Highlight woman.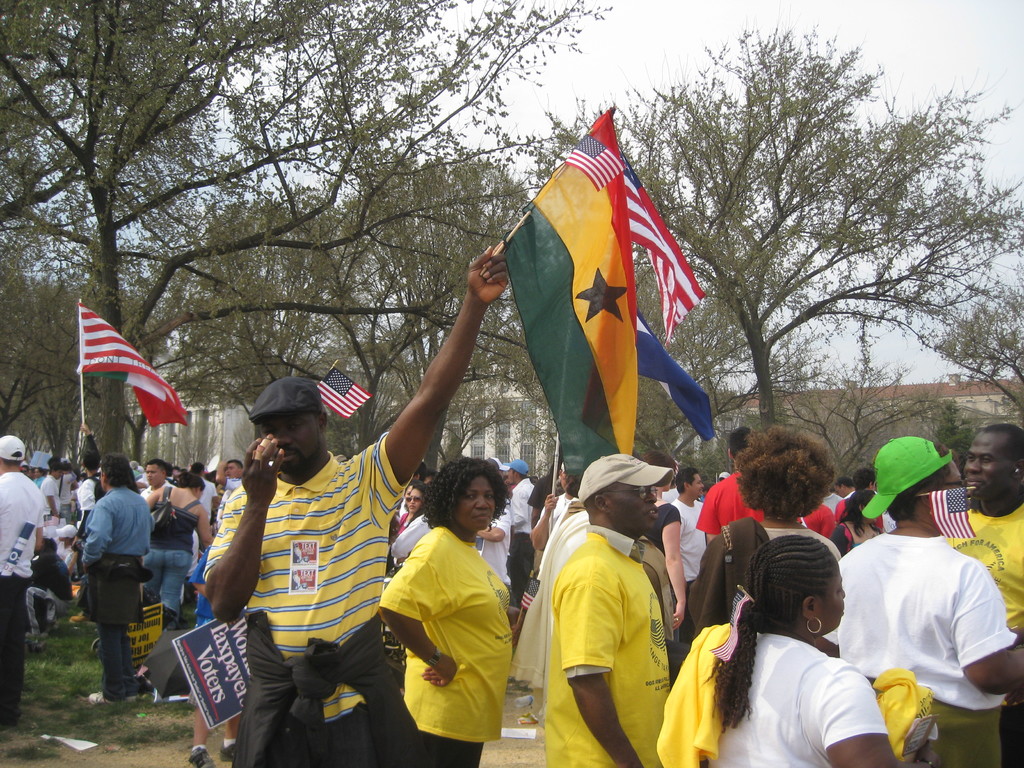
Highlighted region: bbox=(145, 470, 212, 630).
